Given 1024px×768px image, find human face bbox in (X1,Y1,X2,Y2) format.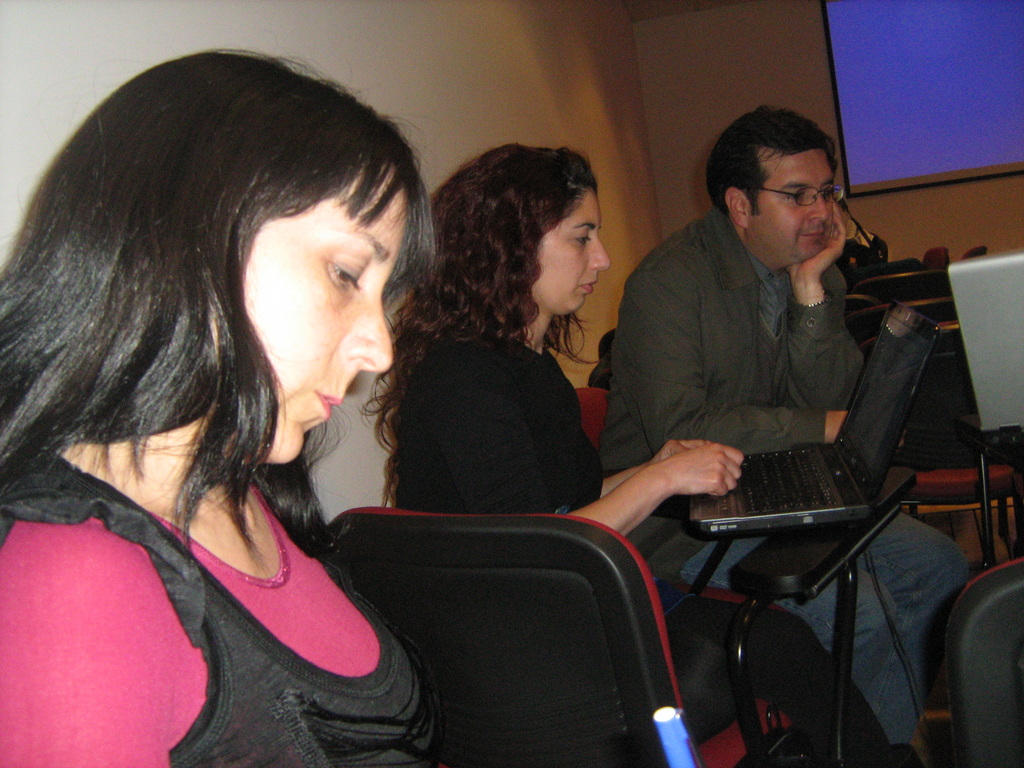
(525,175,615,316).
